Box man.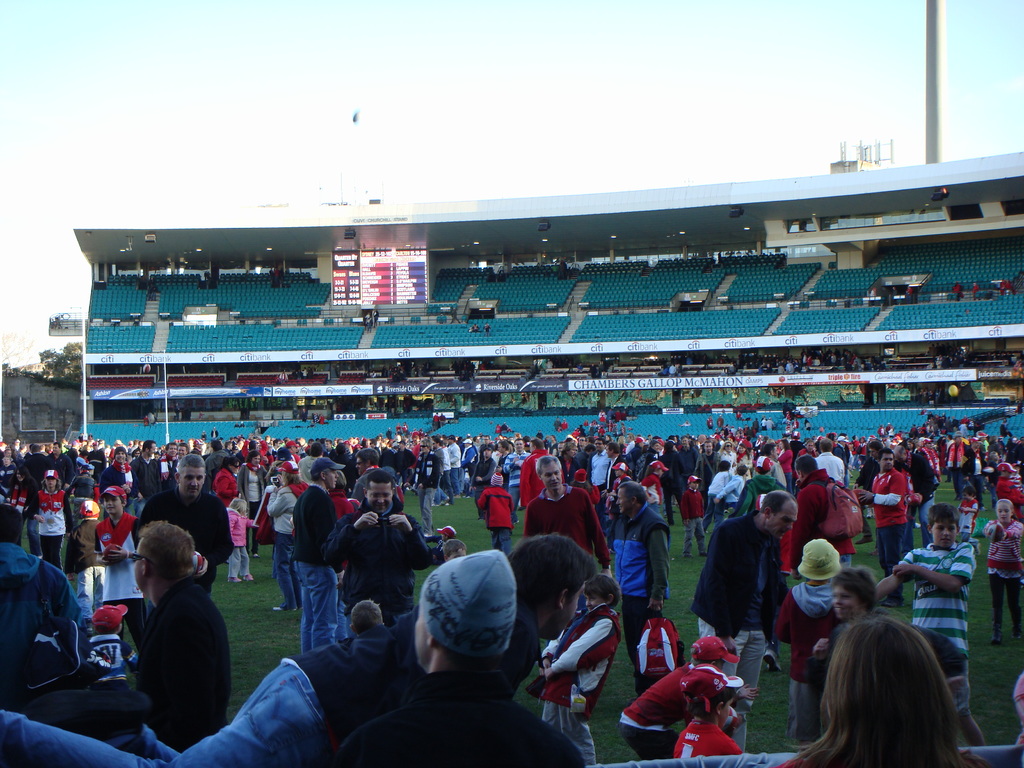
[x1=481, y1=435, x2=490, y2=448].
